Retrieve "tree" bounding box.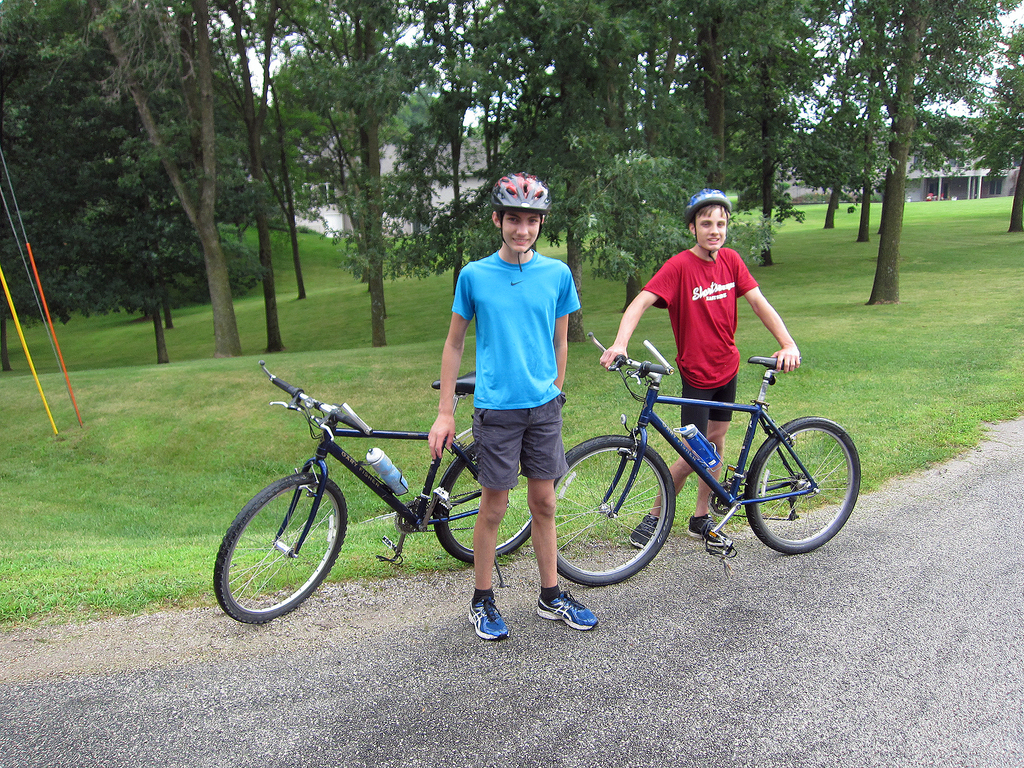
Bounding box: bbox(724, 0, 833, 240).
